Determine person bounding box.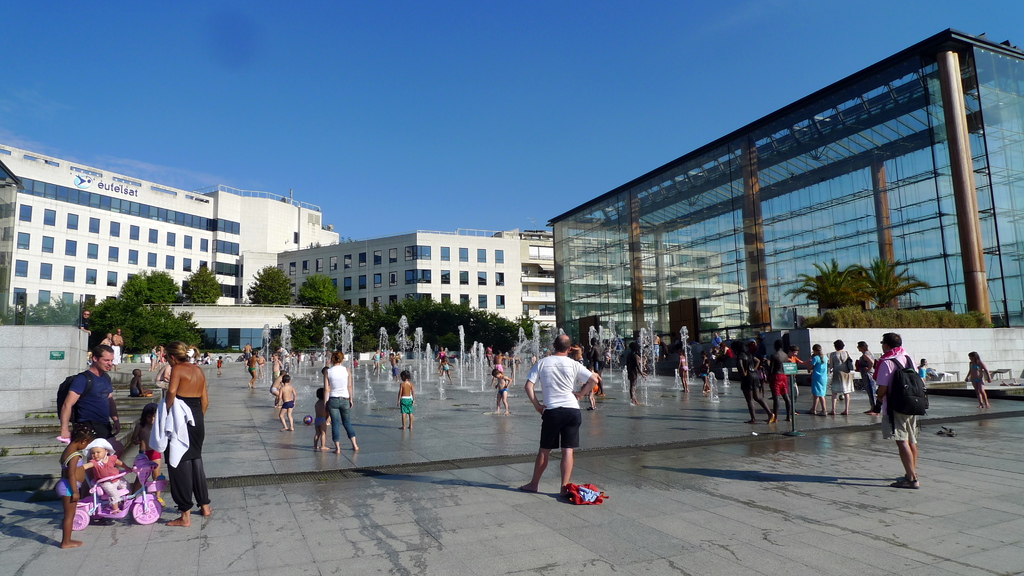
Determined: {"x1": 294, "y1": 350, "x2": 302, "y2": 365}.
